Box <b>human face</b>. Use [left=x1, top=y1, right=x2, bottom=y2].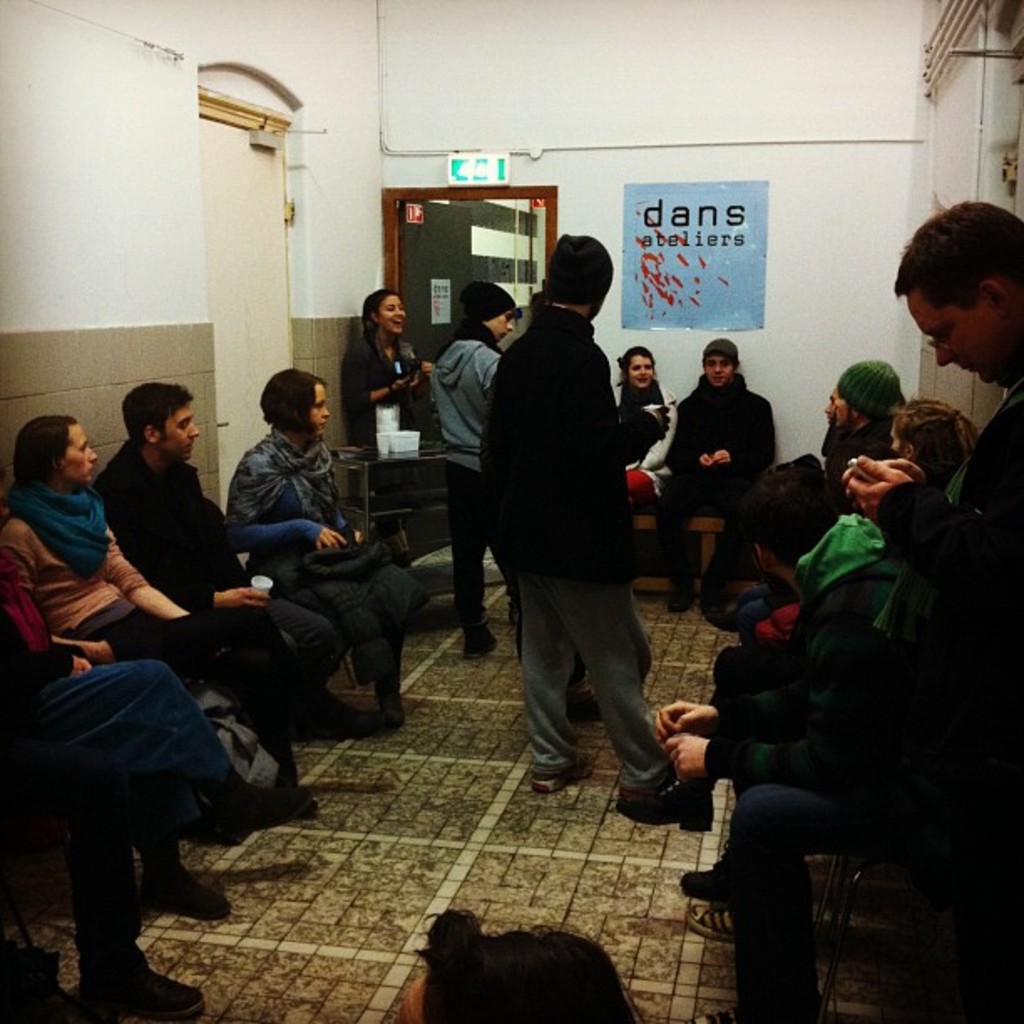
[left=57, top=422, right=97, bottom=484].
